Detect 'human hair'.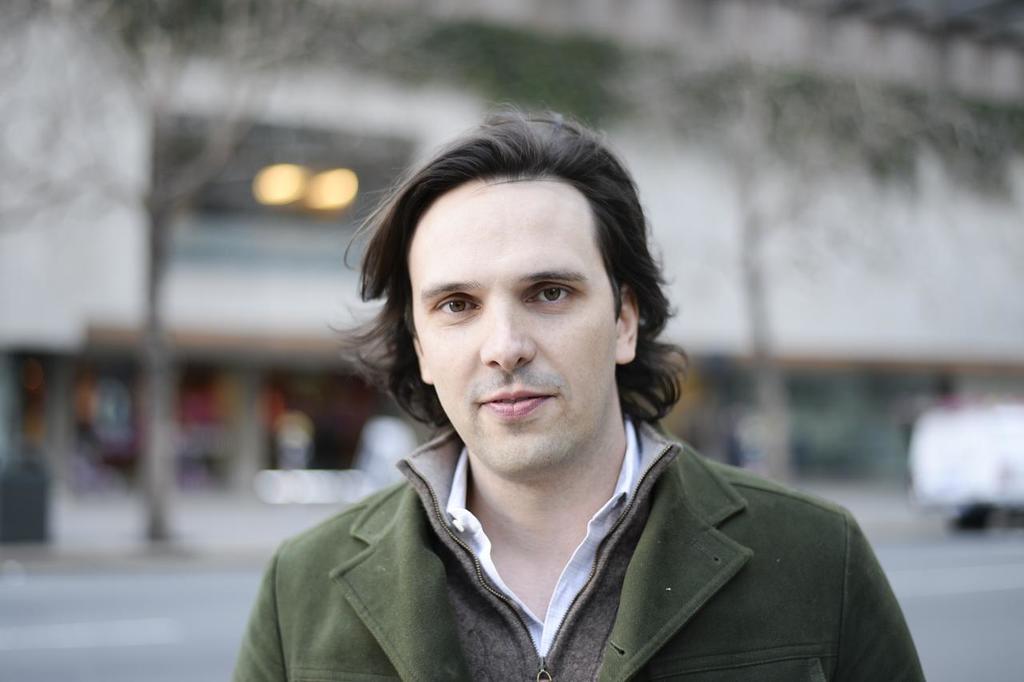
Detected at bbox=(367, 127, 671, 475).
